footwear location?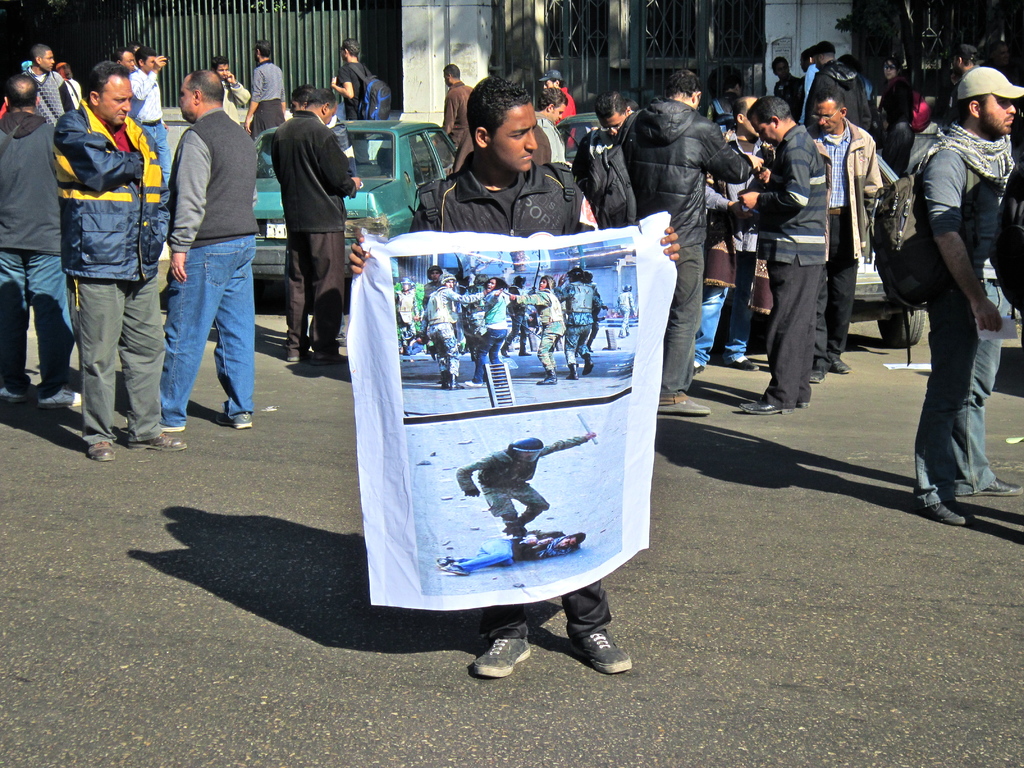
{"x1": 84, "y1": 436, "x2": 111, "y2": 461}
